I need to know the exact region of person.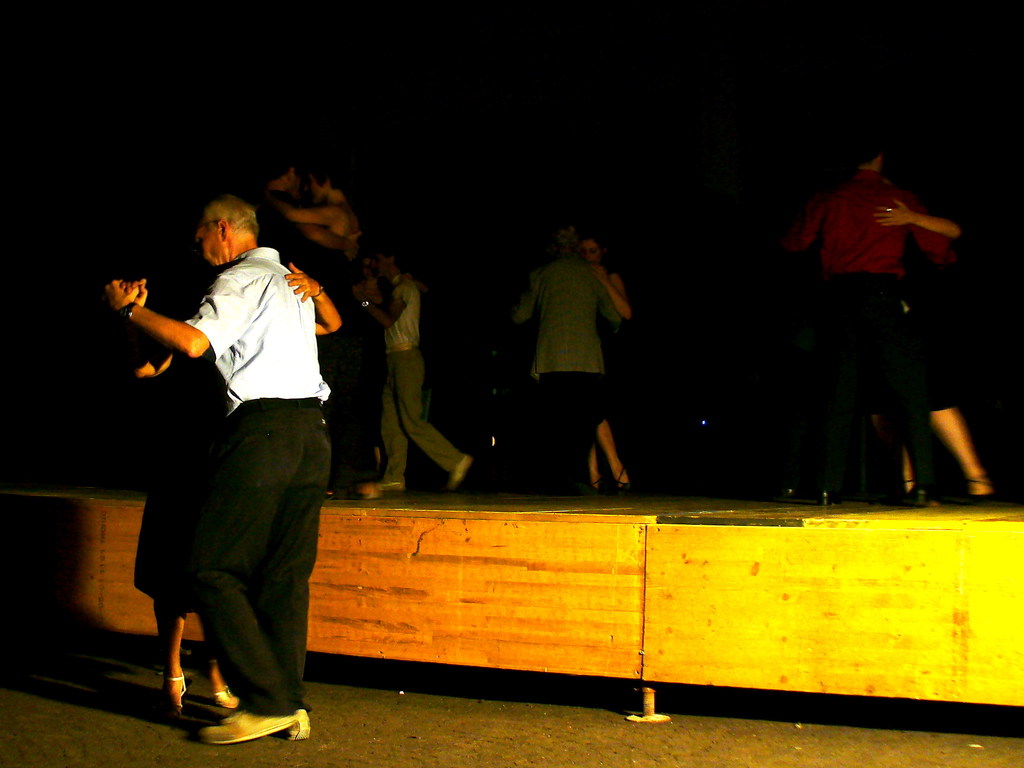
Region: bbox=(778, 145, 956, 504).
